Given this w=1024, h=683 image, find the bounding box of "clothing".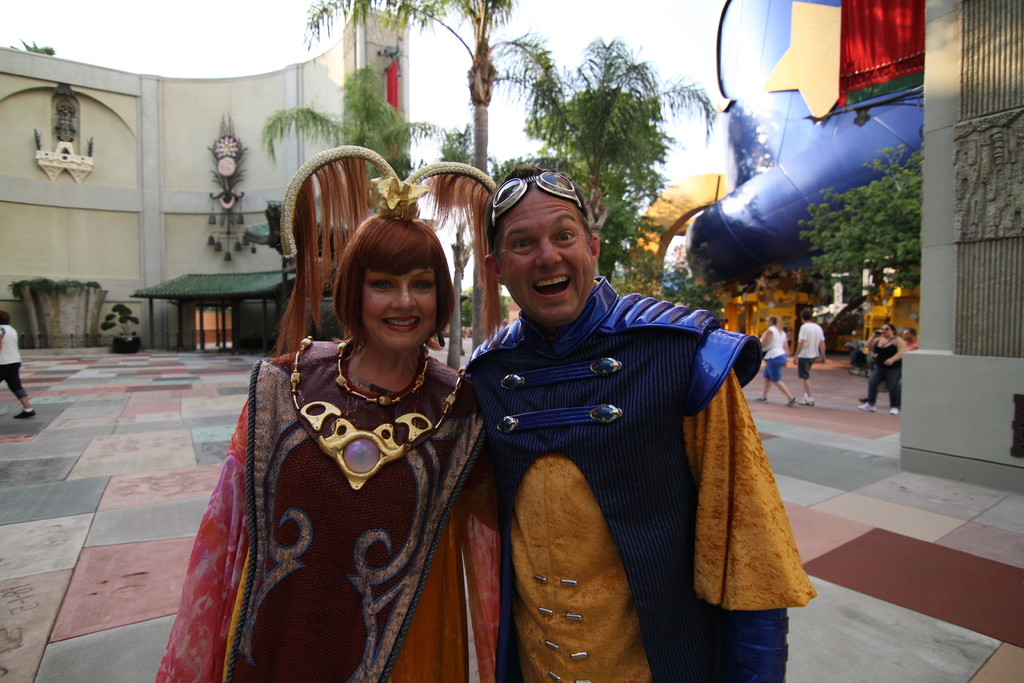
[758,325,785,389].
